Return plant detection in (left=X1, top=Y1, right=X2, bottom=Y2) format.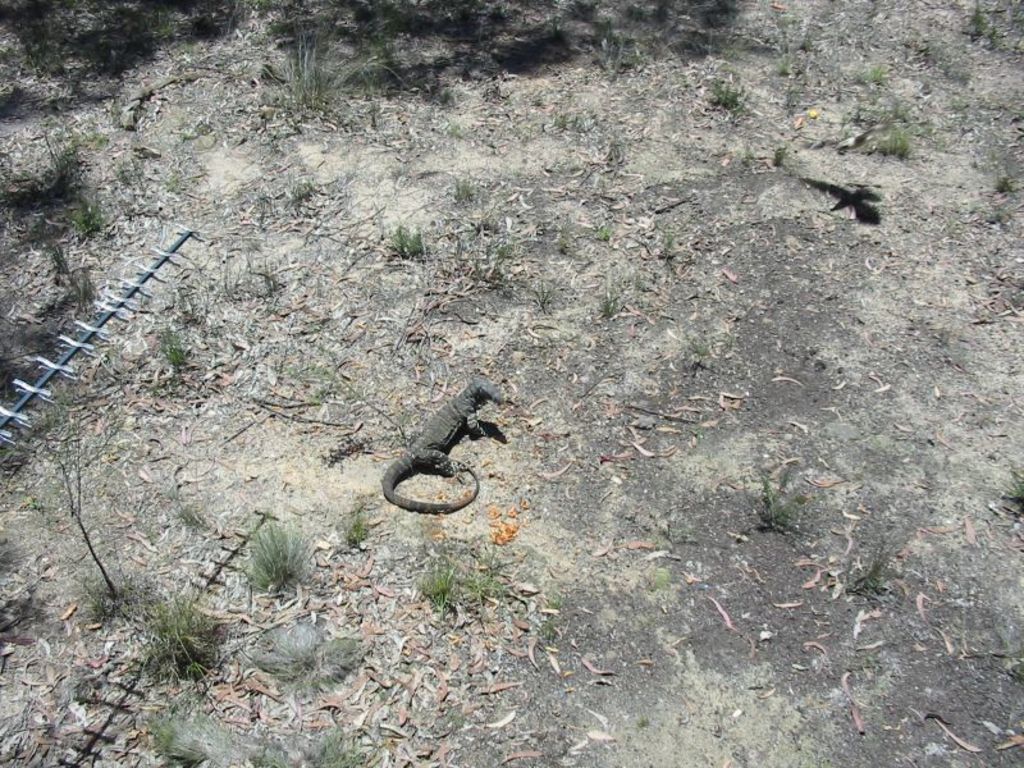
(left=287, top=174, right=315, bottom=204).
